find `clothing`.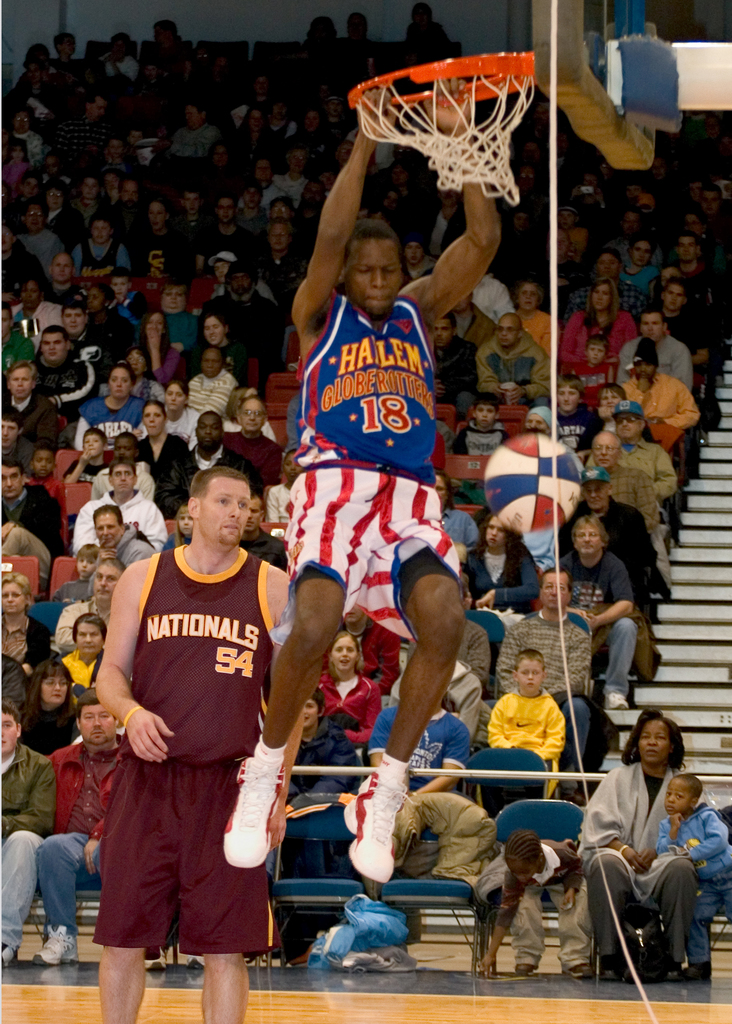
bbox(69, 237, 136, 284).
